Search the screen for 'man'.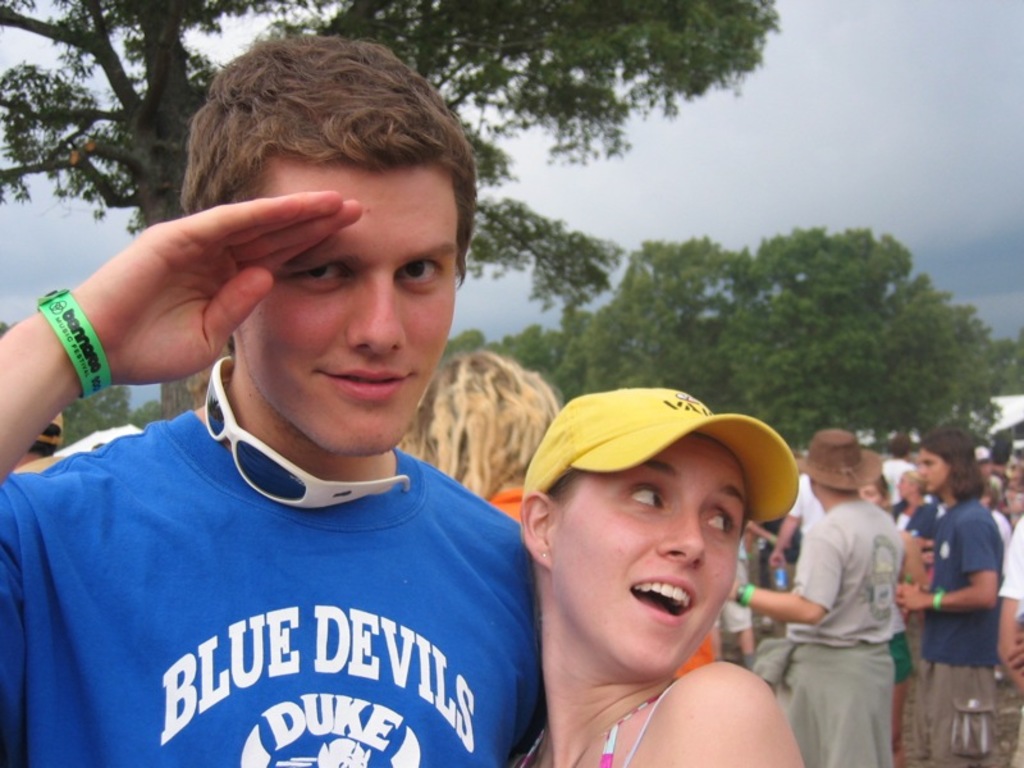
Found at bbox(876, 439, 919, 503).
